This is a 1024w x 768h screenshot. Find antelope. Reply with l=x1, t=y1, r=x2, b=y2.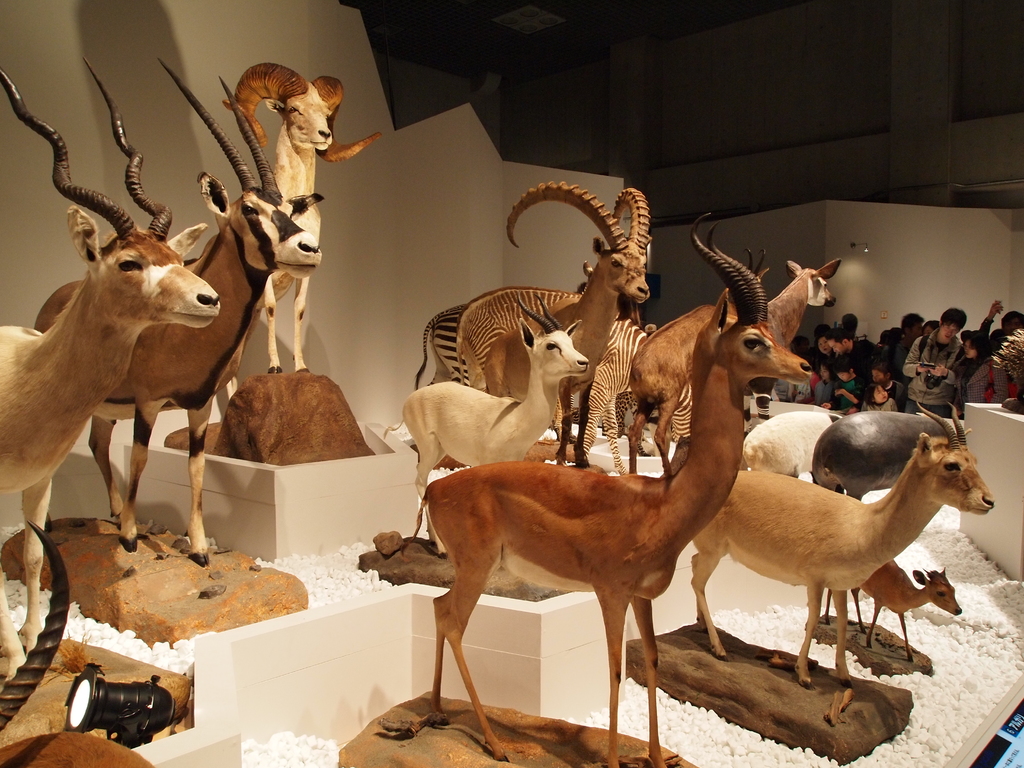
l=0, t=524, r=154, b=767.
